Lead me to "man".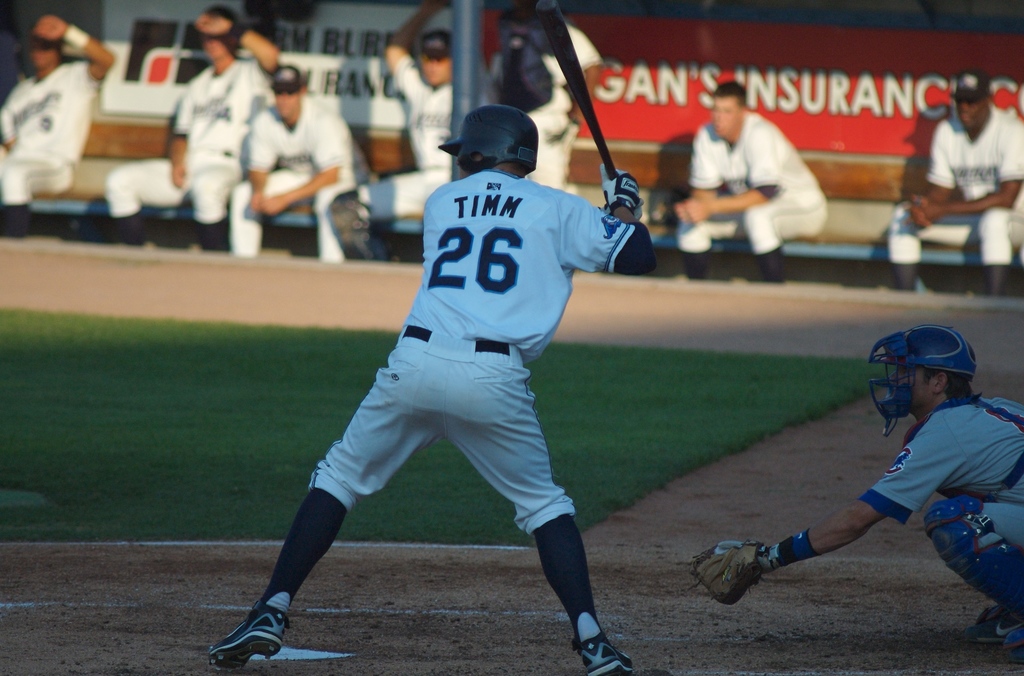
Lead to <box>0,17,118,236</box>.
